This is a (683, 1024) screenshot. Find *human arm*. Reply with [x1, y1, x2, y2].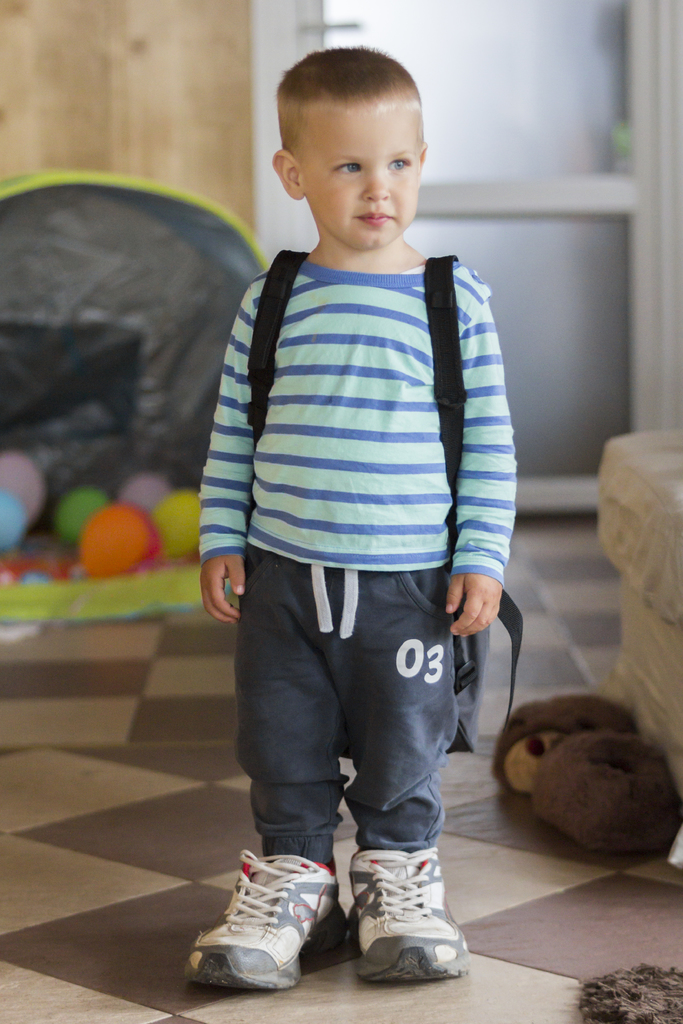
[433, 279, 518, 593].
